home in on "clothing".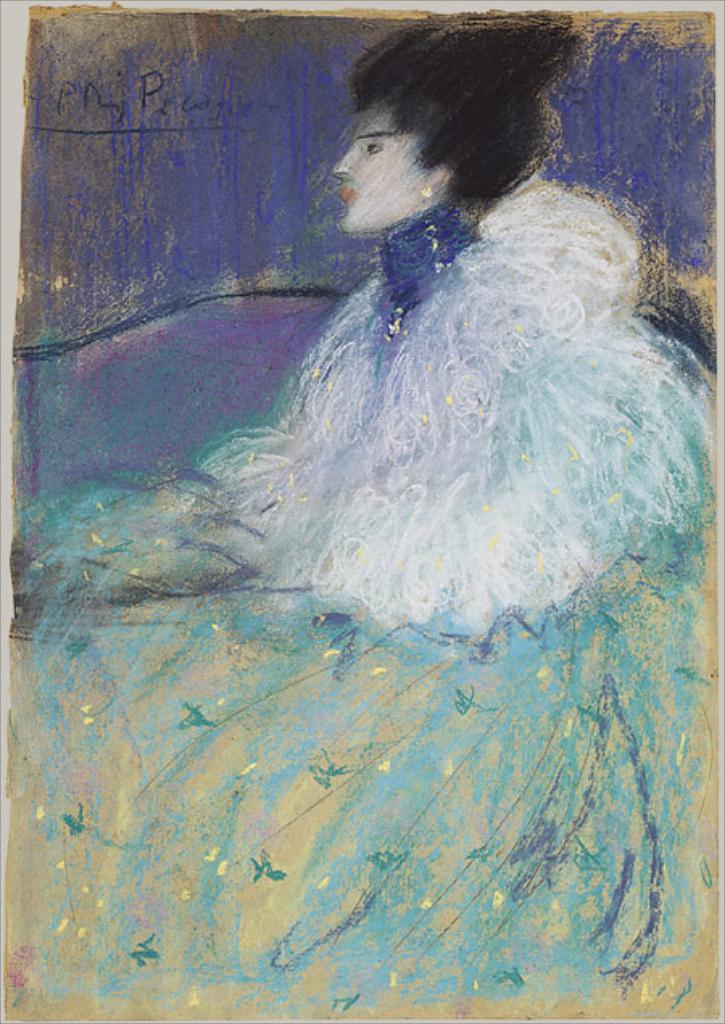
Homed in at [198,169,715,644].
